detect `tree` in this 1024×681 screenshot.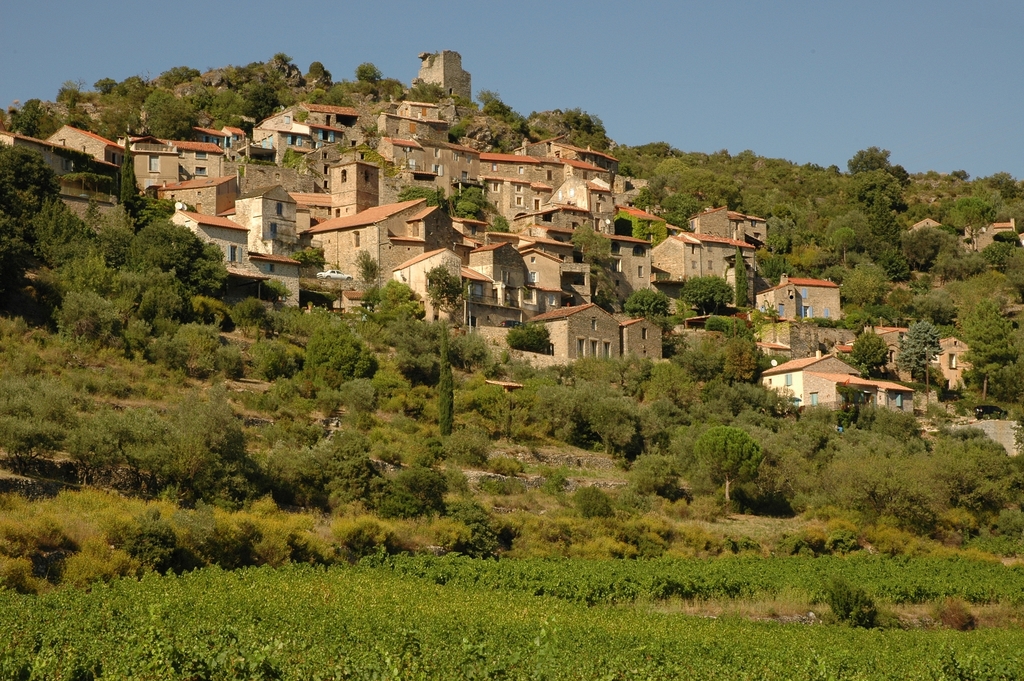
Detection: select_region(453, 327, 495, 368).
